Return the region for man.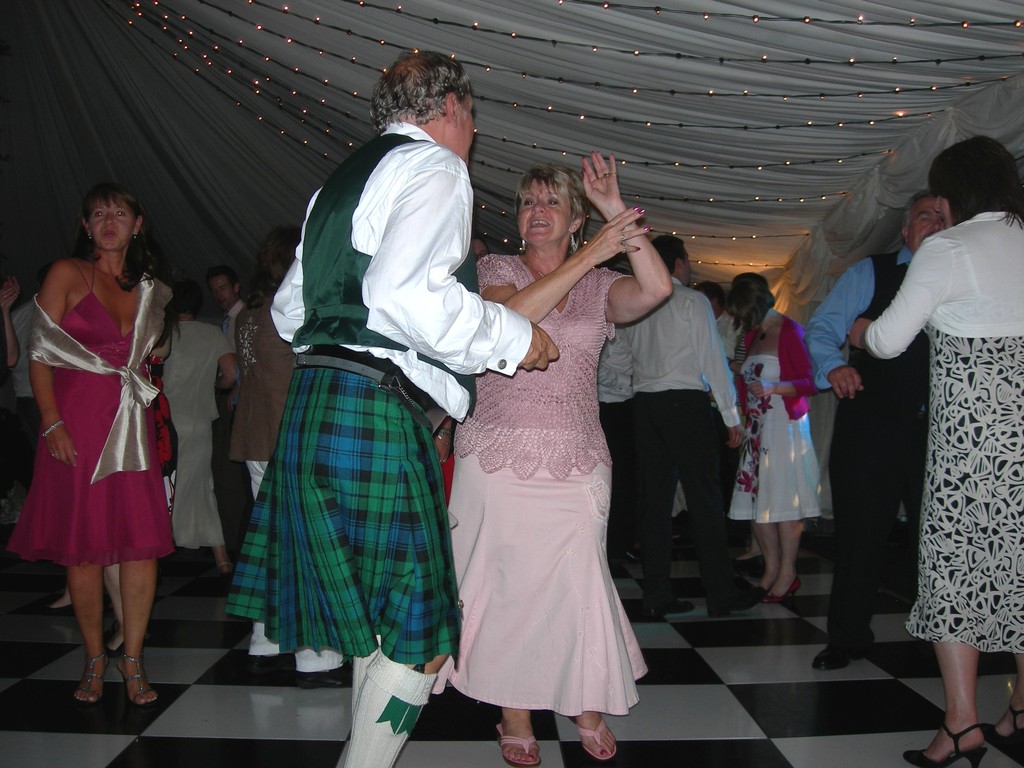
205/265/251/568.
